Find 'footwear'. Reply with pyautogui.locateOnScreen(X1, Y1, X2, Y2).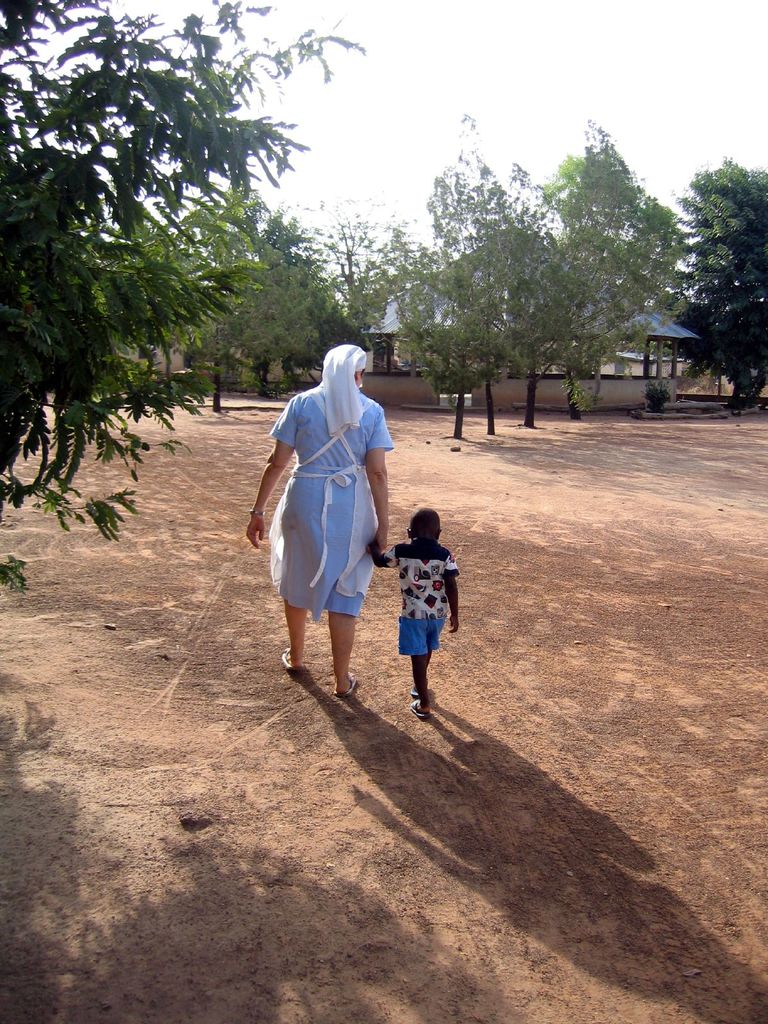
pyautogui.locateOnScreen(340, 673, 361, 694).
